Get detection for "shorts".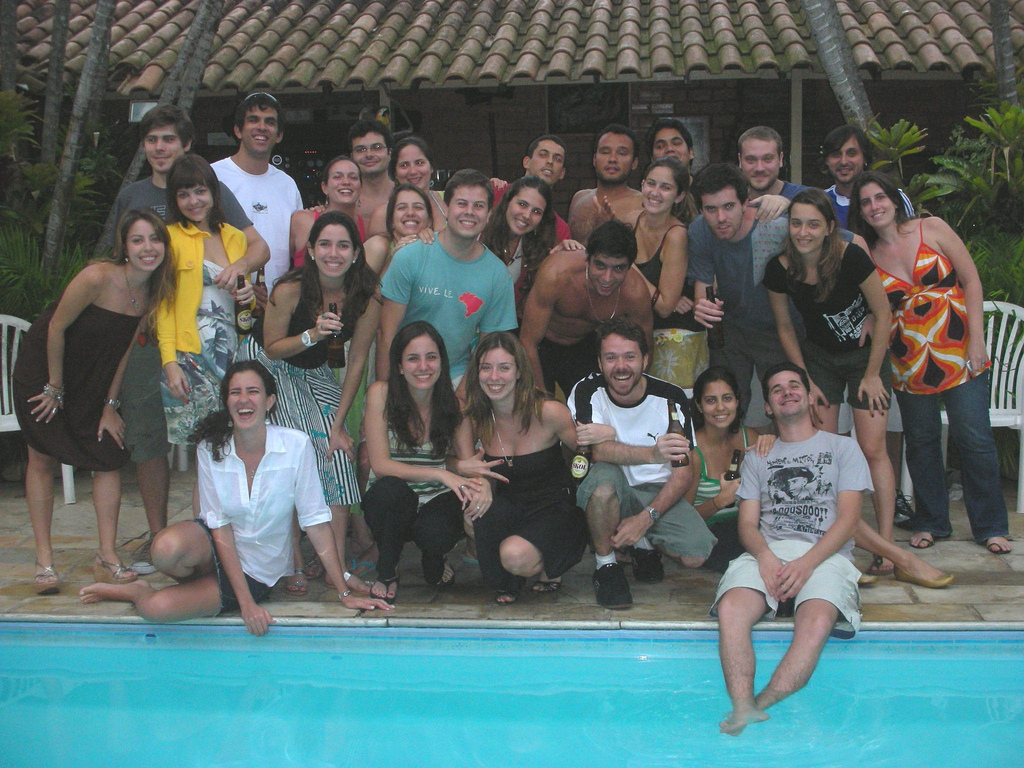
Detection: locate(191, 520, 267, 622).
